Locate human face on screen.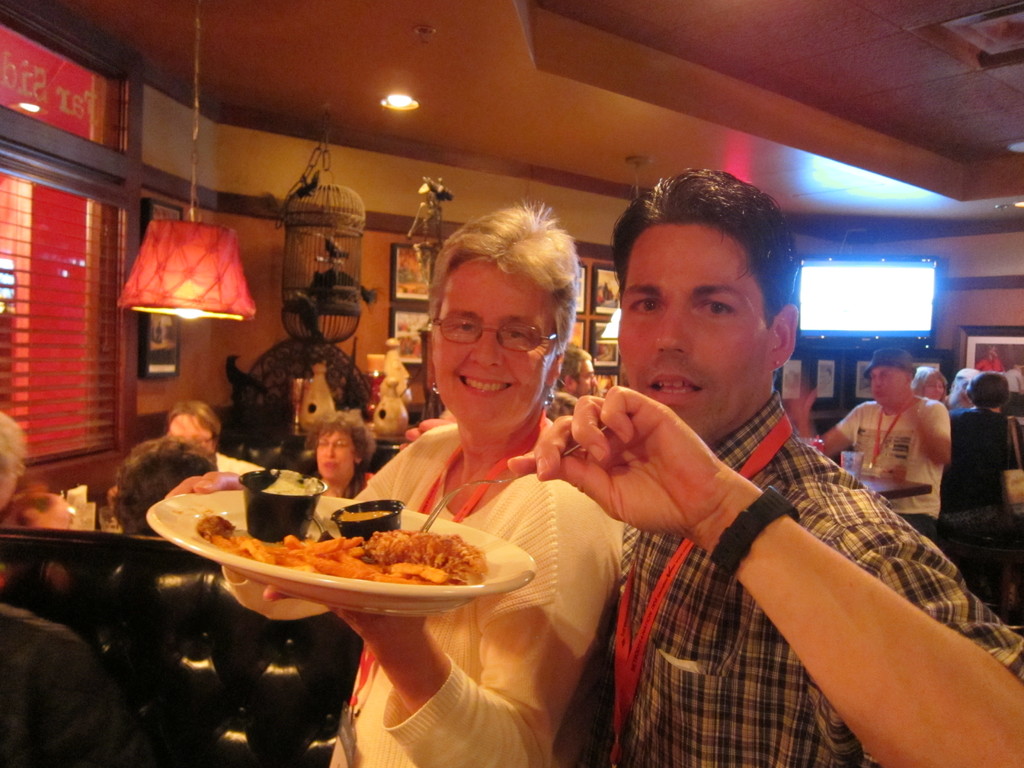
On screen at box(314, 429, 358, 484).
